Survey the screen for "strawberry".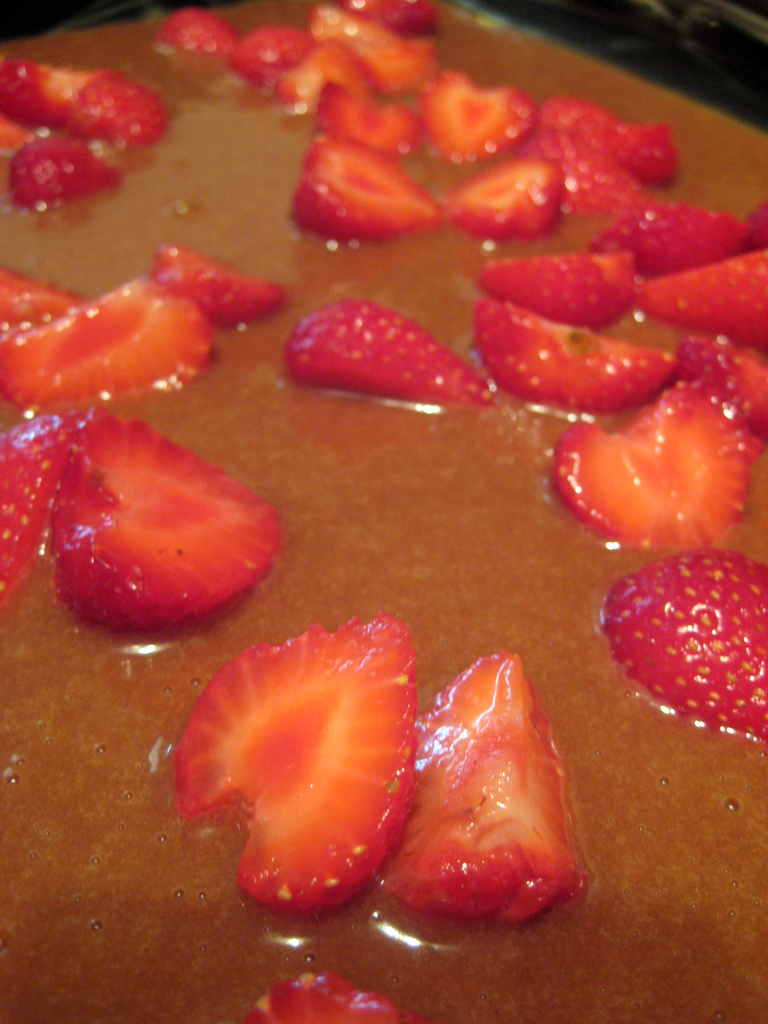
Survey found: left=6, top=134, right=129, bottom=211.
